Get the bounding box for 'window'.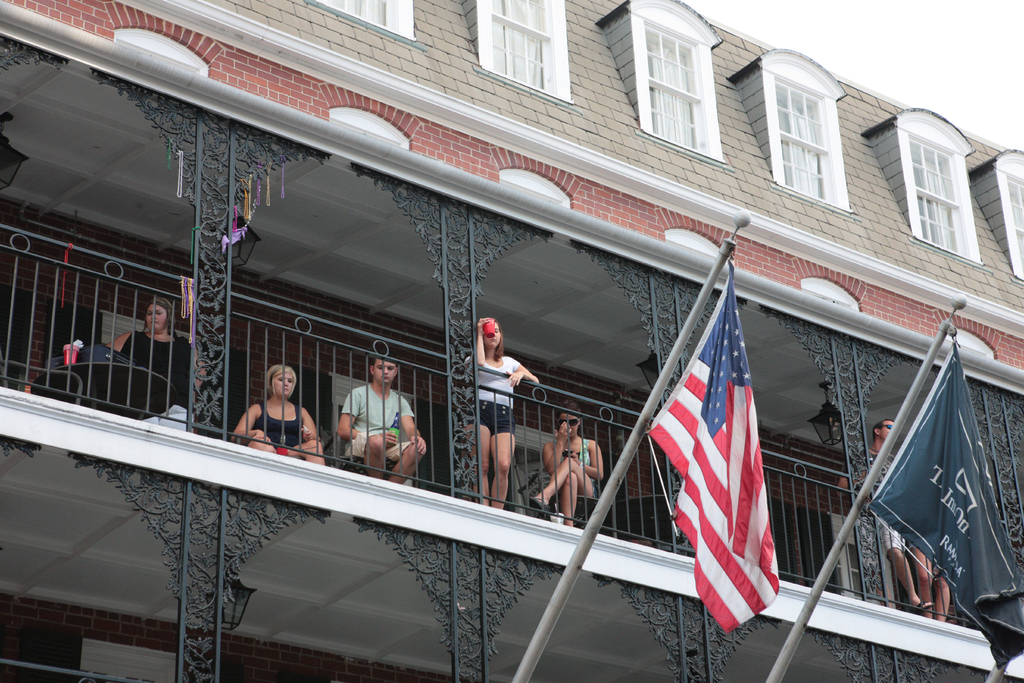
crop(306, 0, 415, 44).
